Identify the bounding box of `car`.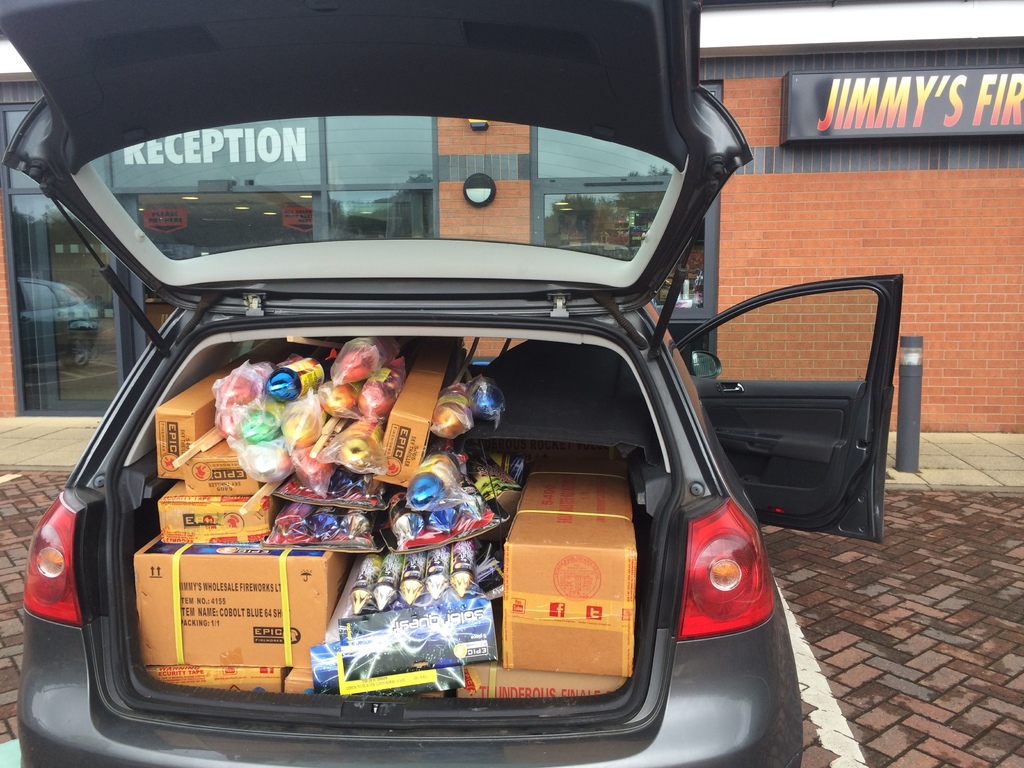
{"left": 3, "top": 40, "right": 870, "bottom": 767}.
